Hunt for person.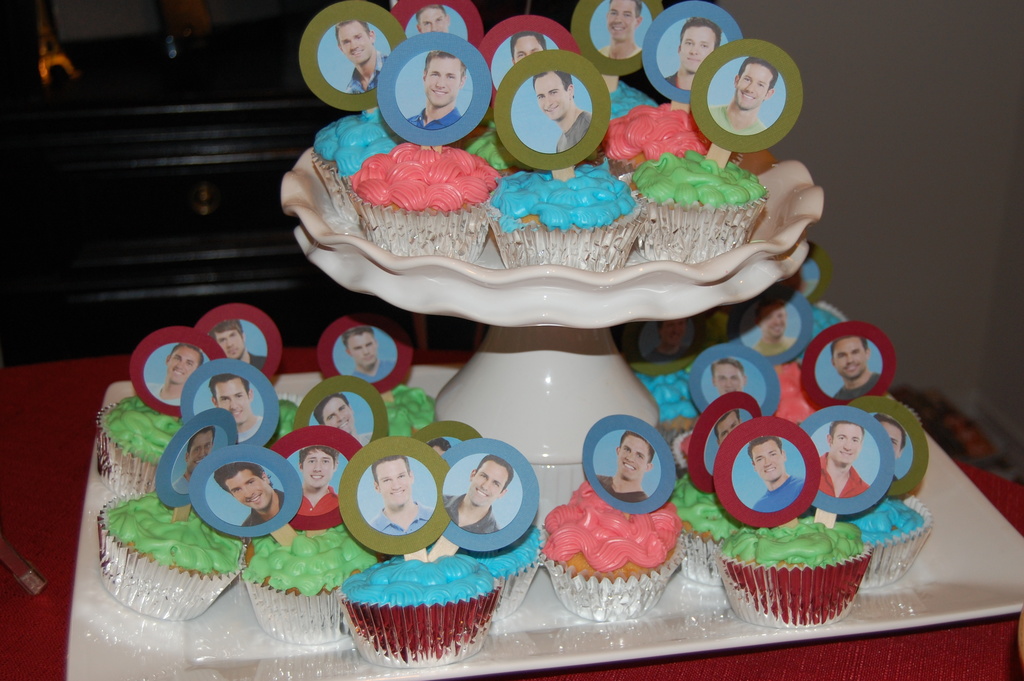
Hunted down at region(291, 438, 356, 519).
